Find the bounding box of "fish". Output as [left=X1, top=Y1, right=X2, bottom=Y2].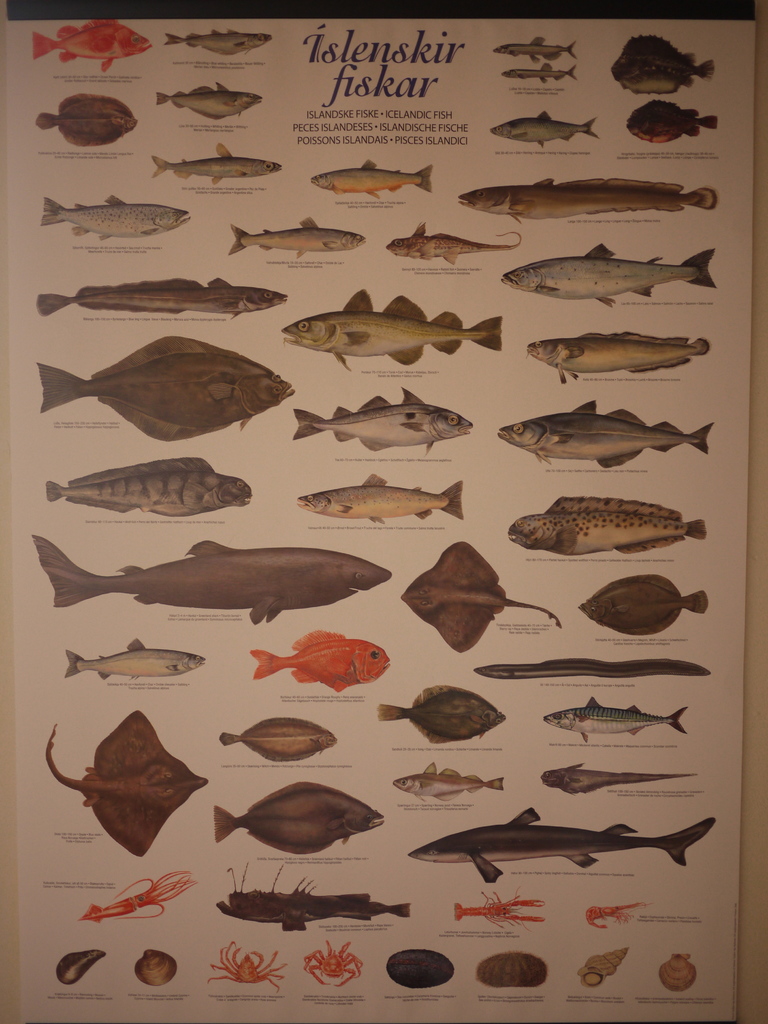
[left=34, top=92, right=134, bottom=149].
